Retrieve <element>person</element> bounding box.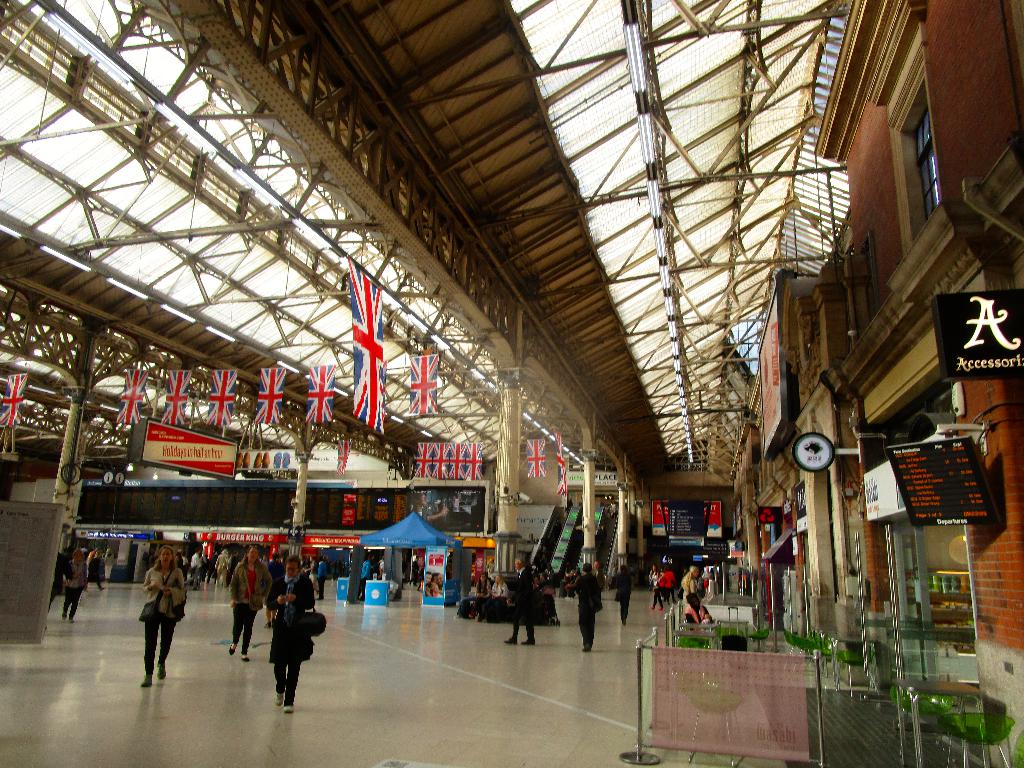
Bounding box: {"left": 572, "top": 564, "right": 603, "bottom": 653}.
